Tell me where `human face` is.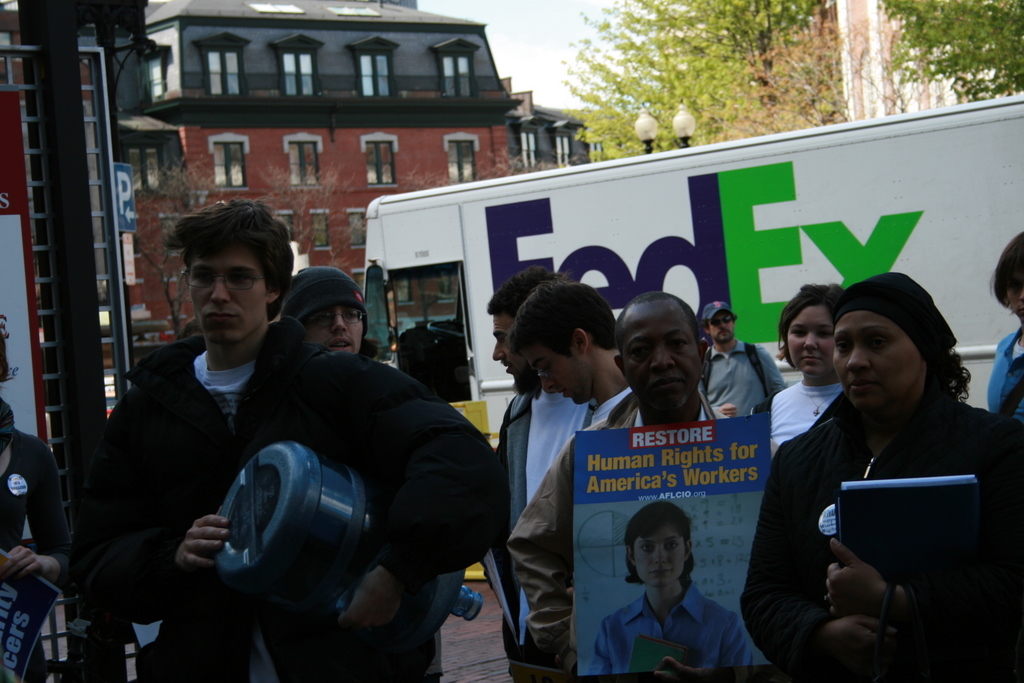
`human face` is at left=1003, top=262, right=1023, bottom=315.
